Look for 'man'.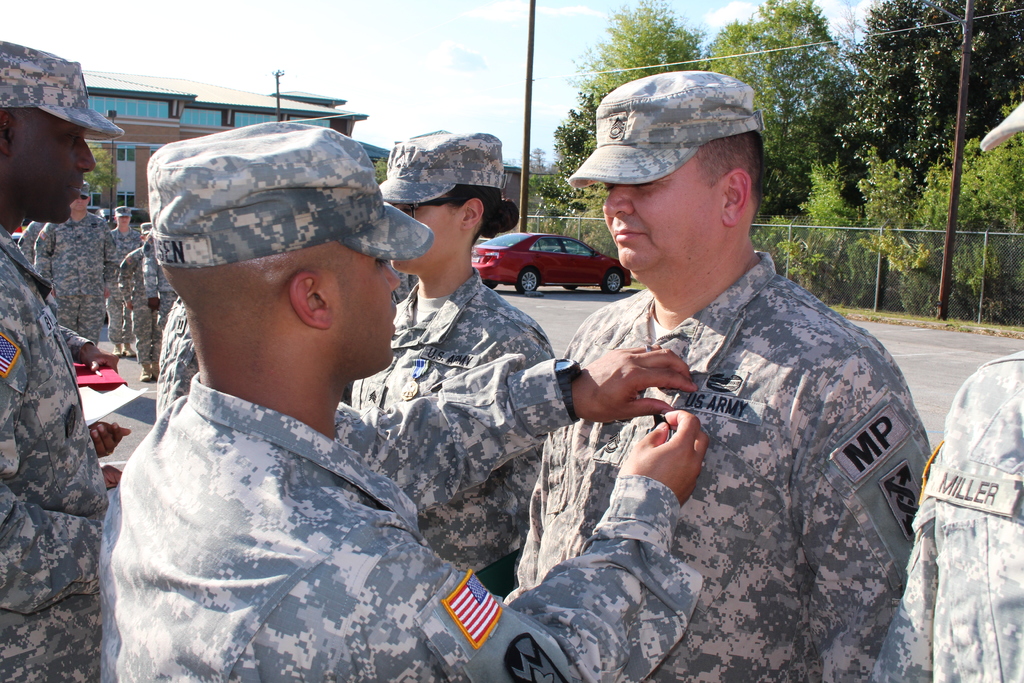
Found: (118, 225, 178, 384).
